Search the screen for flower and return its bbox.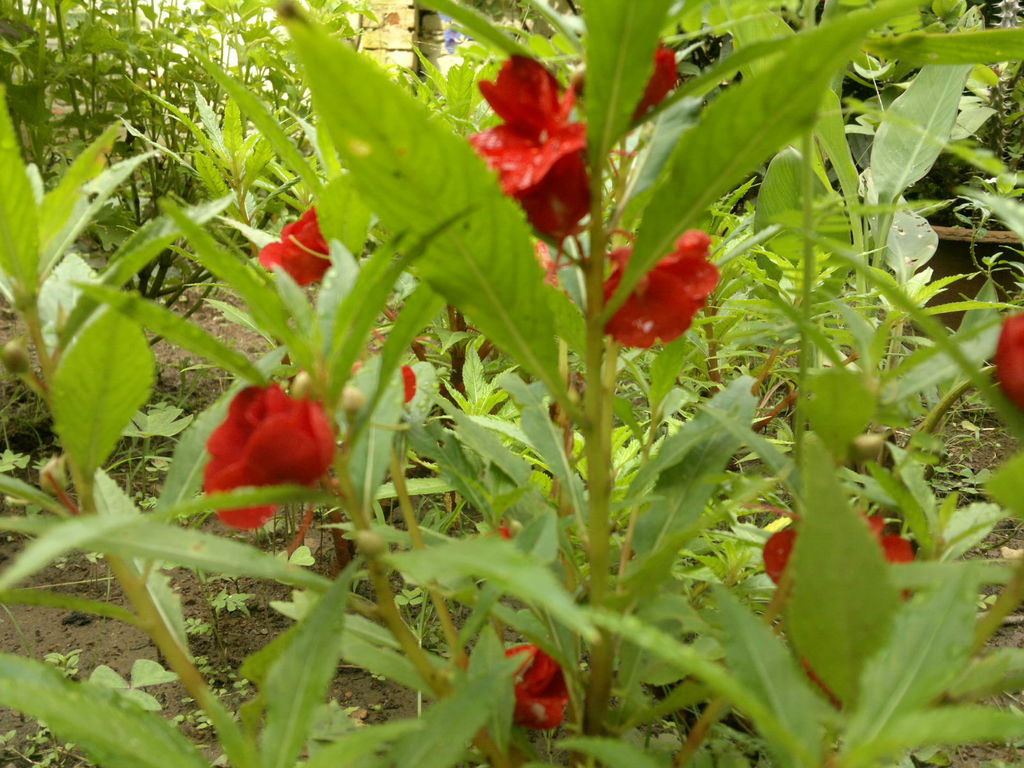
Found: bbox(989, 304, 1023, 408).
